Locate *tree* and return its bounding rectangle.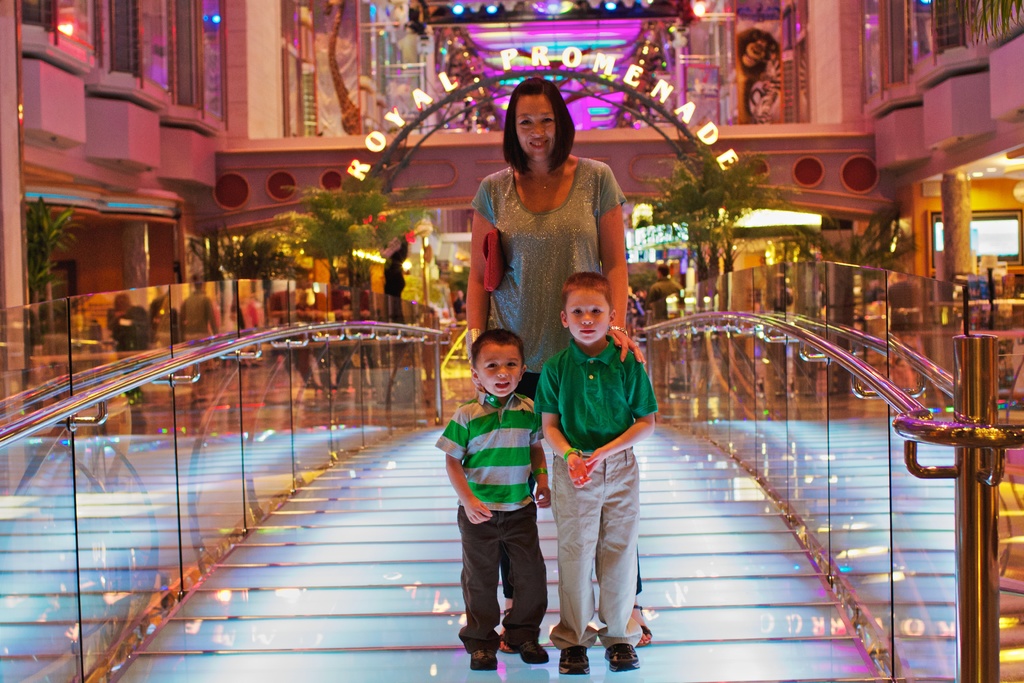
780 202 905 329.
